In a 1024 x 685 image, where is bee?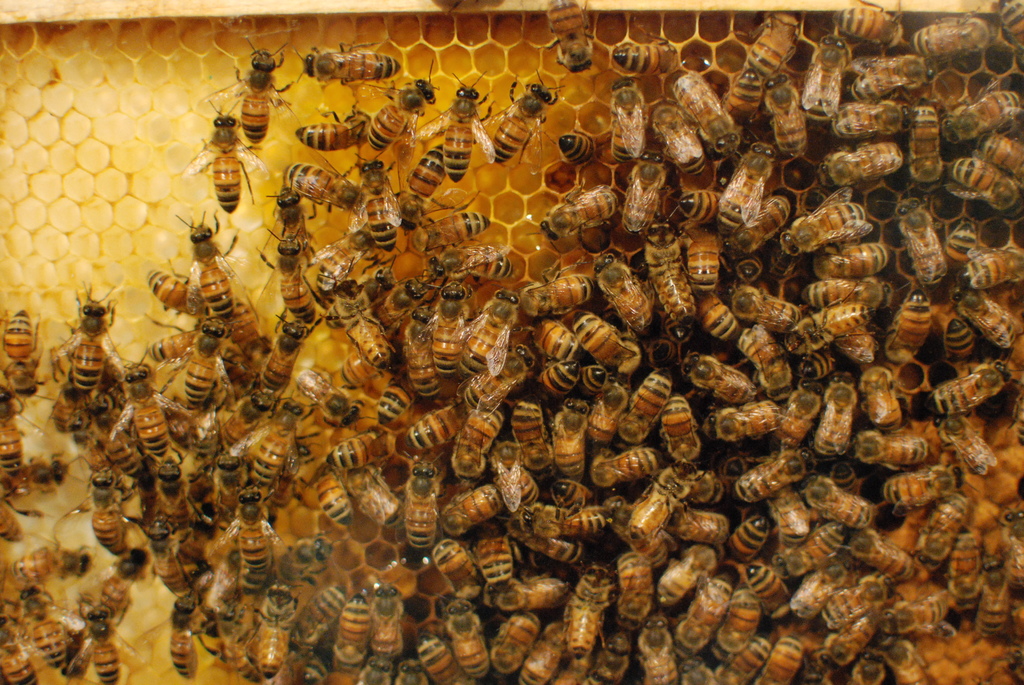
675,347,758,409.
